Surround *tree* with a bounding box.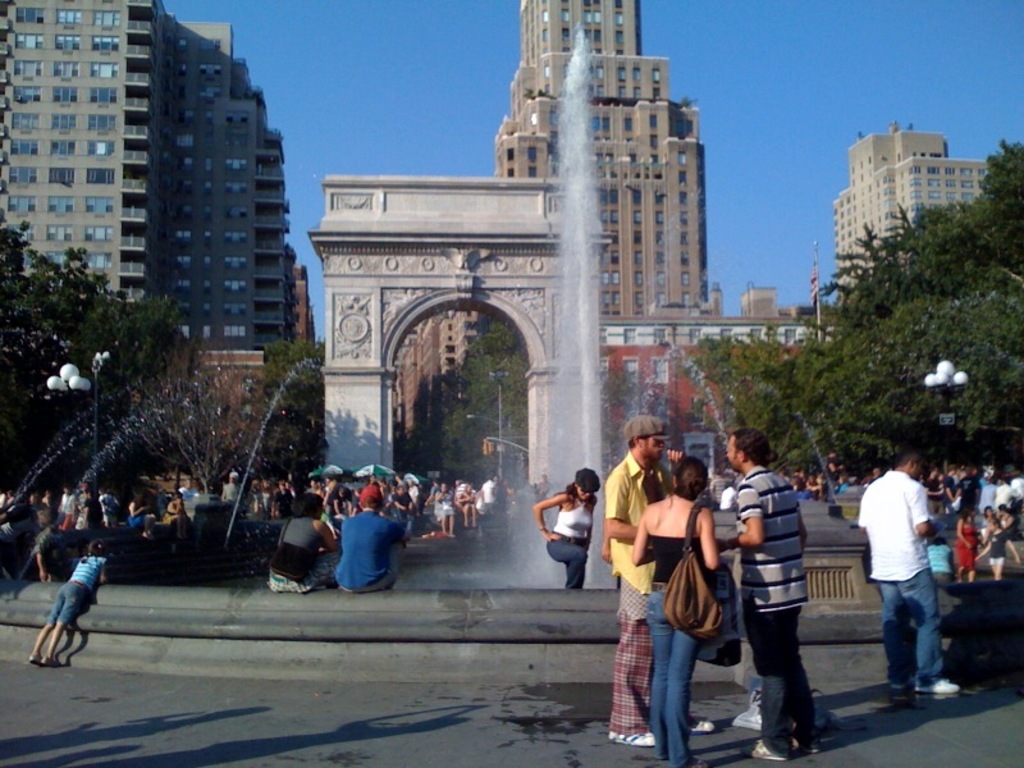
393:308:531:492.
